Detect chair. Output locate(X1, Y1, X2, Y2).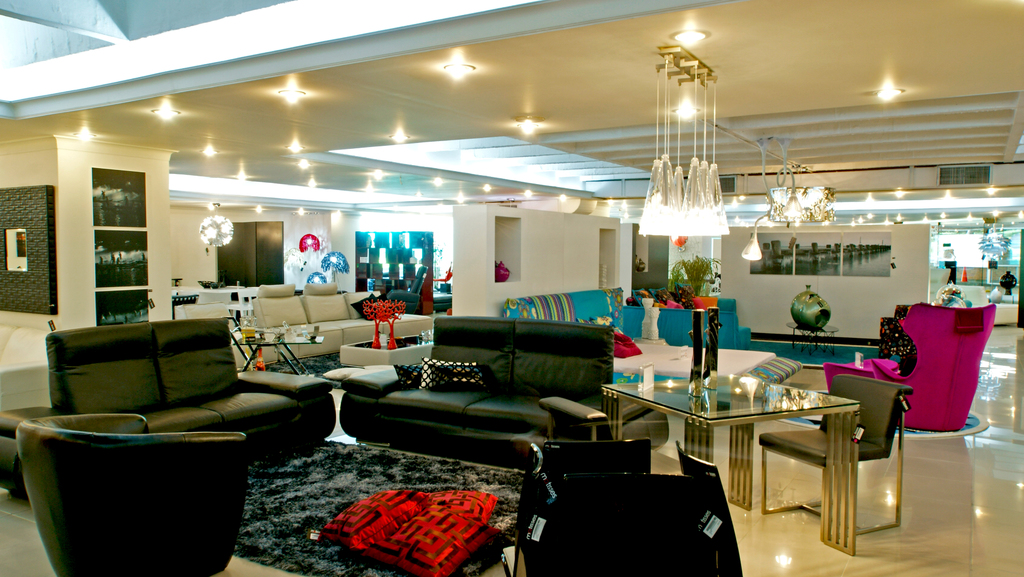
locate(498, 438, 652, 576).
